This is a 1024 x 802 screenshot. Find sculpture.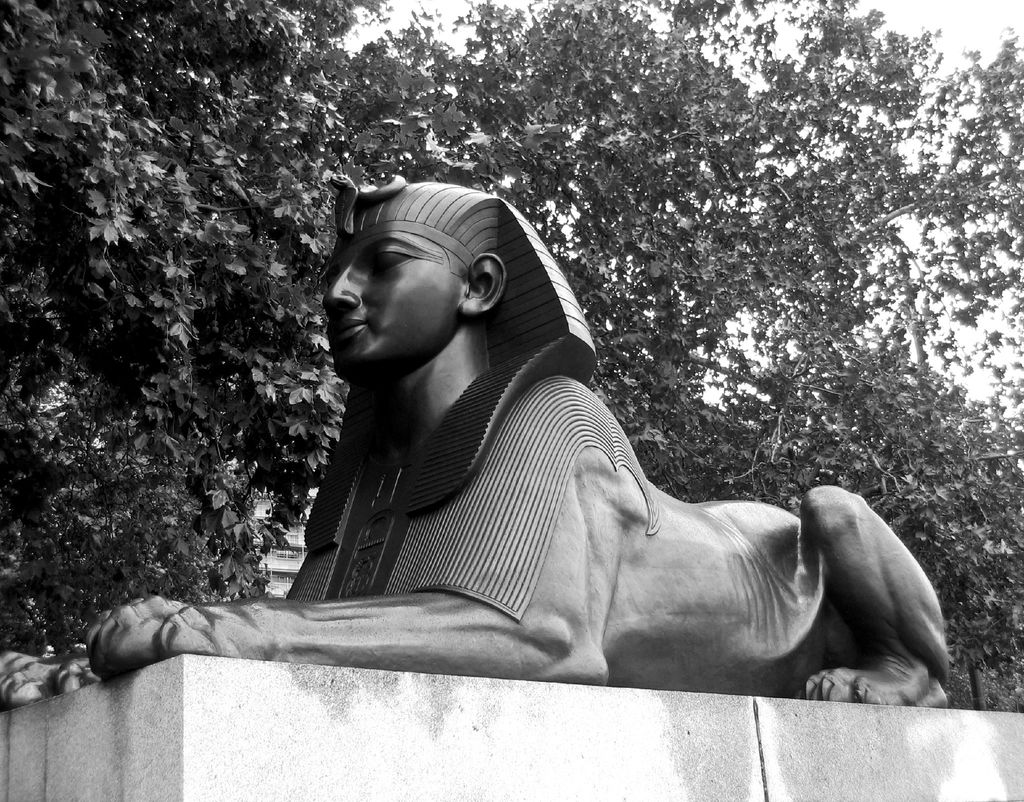
Bounding box: [163,148,932,717].
